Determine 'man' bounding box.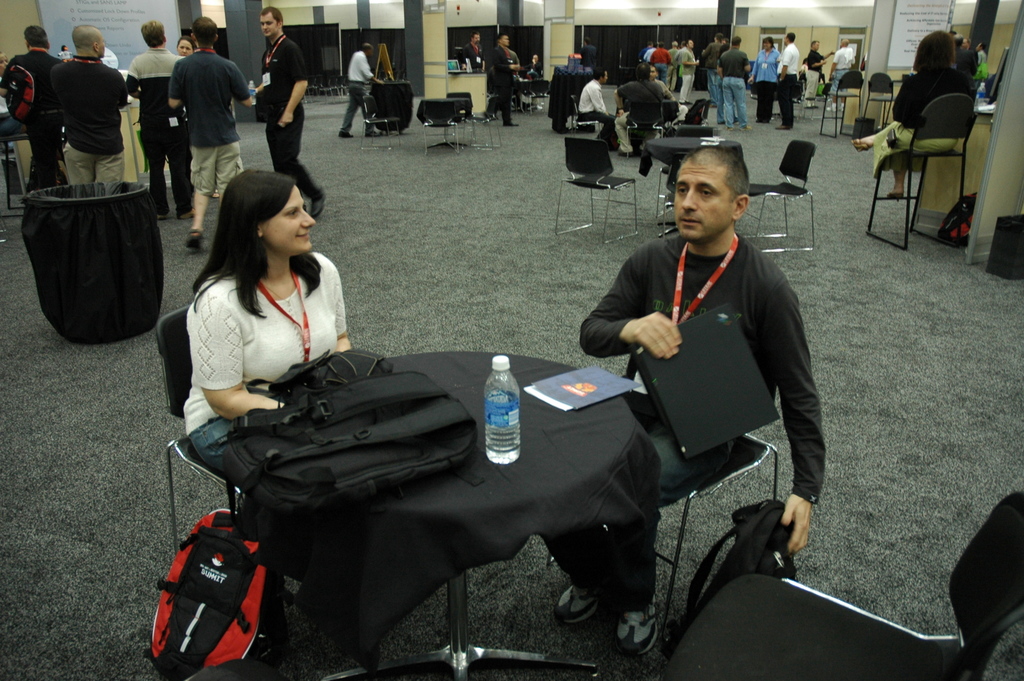
Determined: box=[961, 35, 973, 52].
